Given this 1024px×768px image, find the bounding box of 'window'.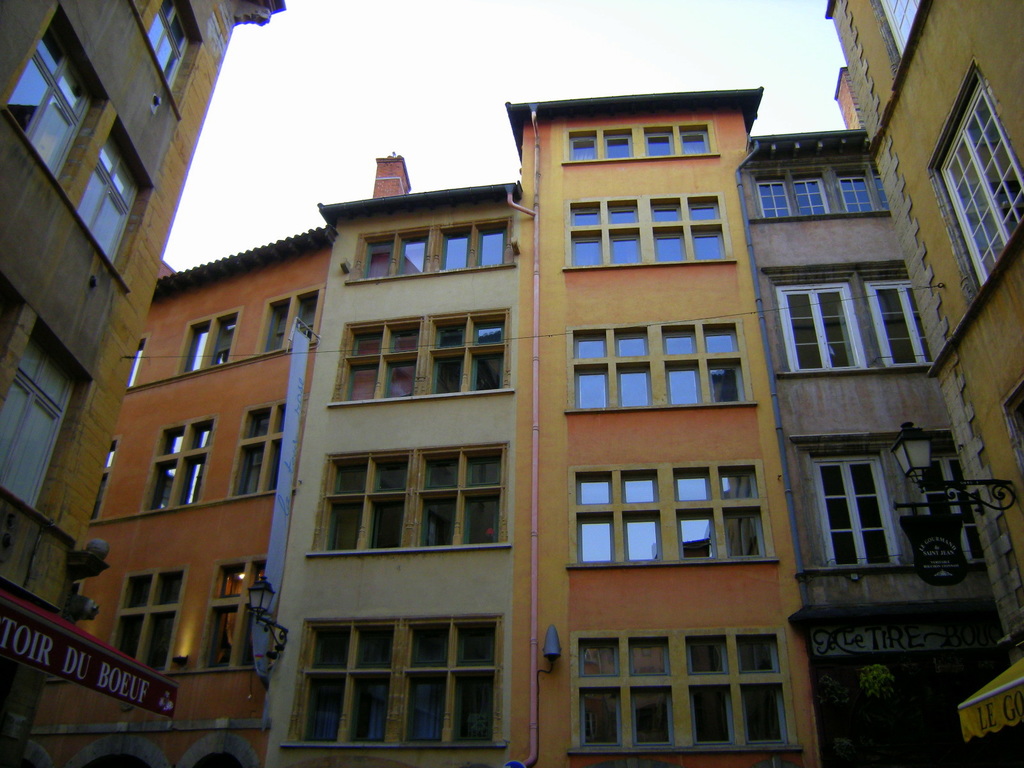
box=[133, 0, 201, 108].
